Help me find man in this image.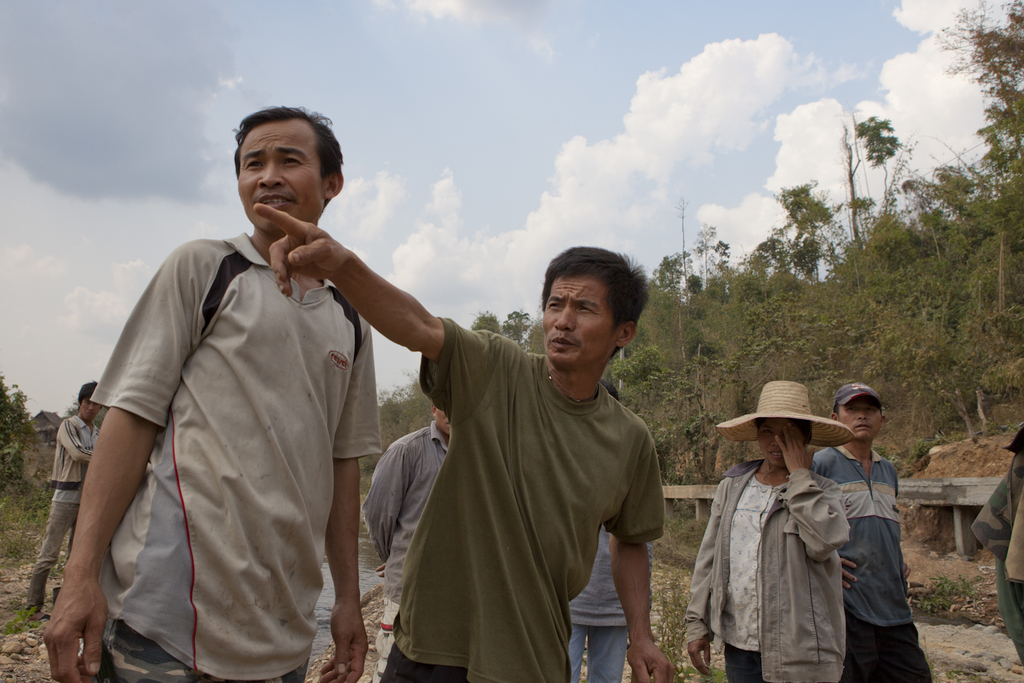
Found it: <box>250,199,678,682</box>.
